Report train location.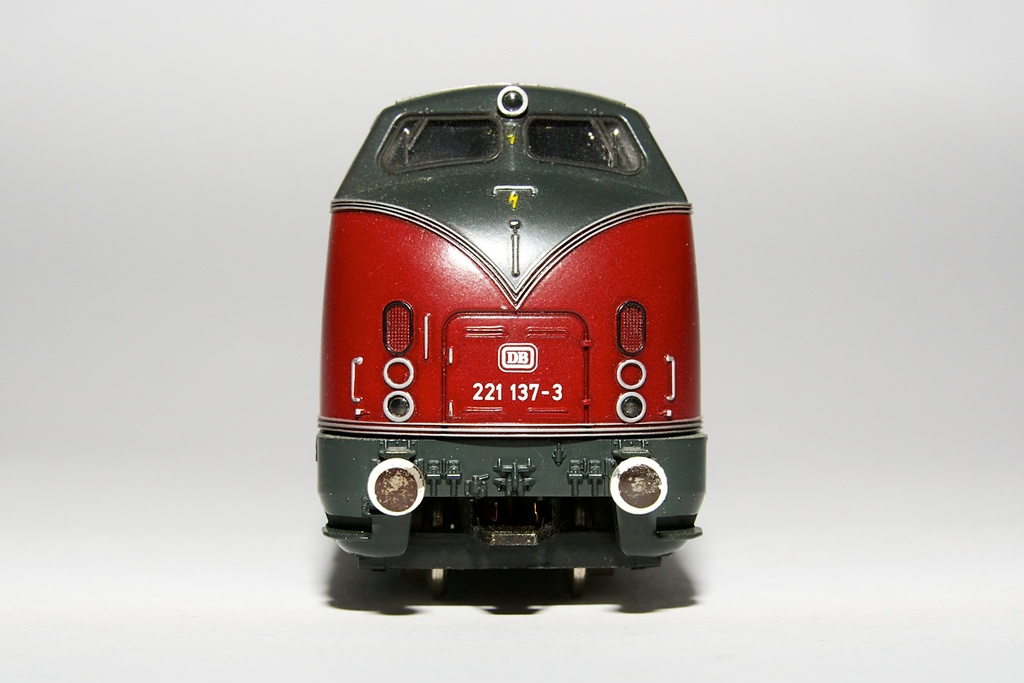
Report: <box>319,83,703,591</box>.
